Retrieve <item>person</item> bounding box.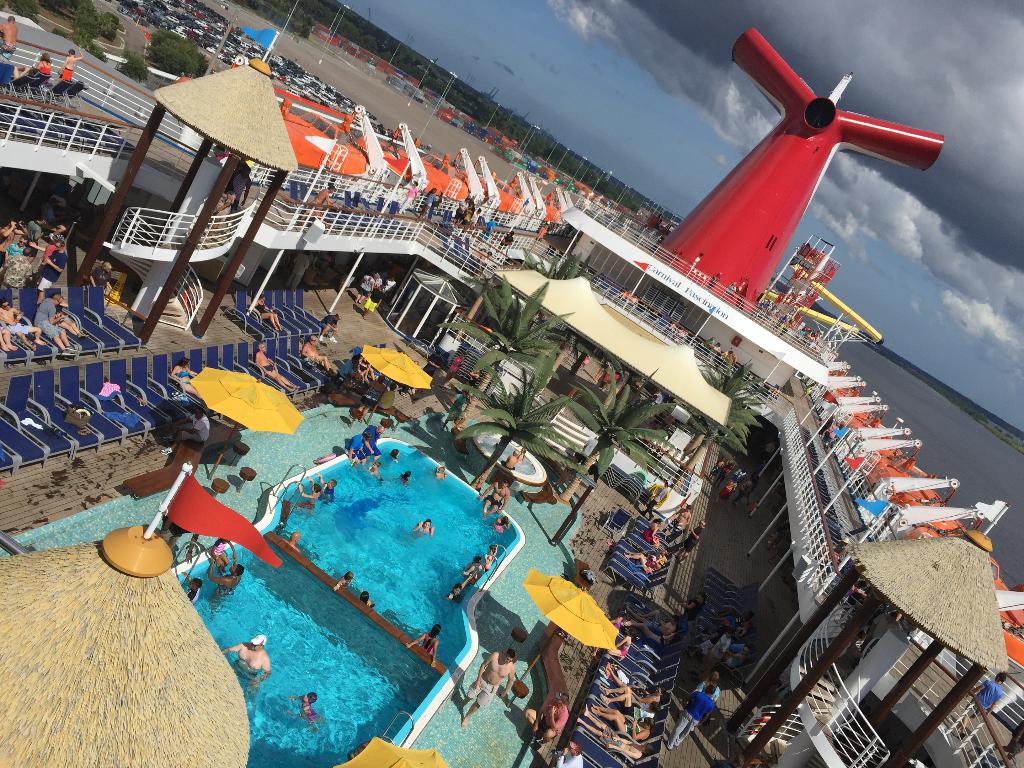
Bounding box: (x1=28, y1=211, x2=48, y2=253).
